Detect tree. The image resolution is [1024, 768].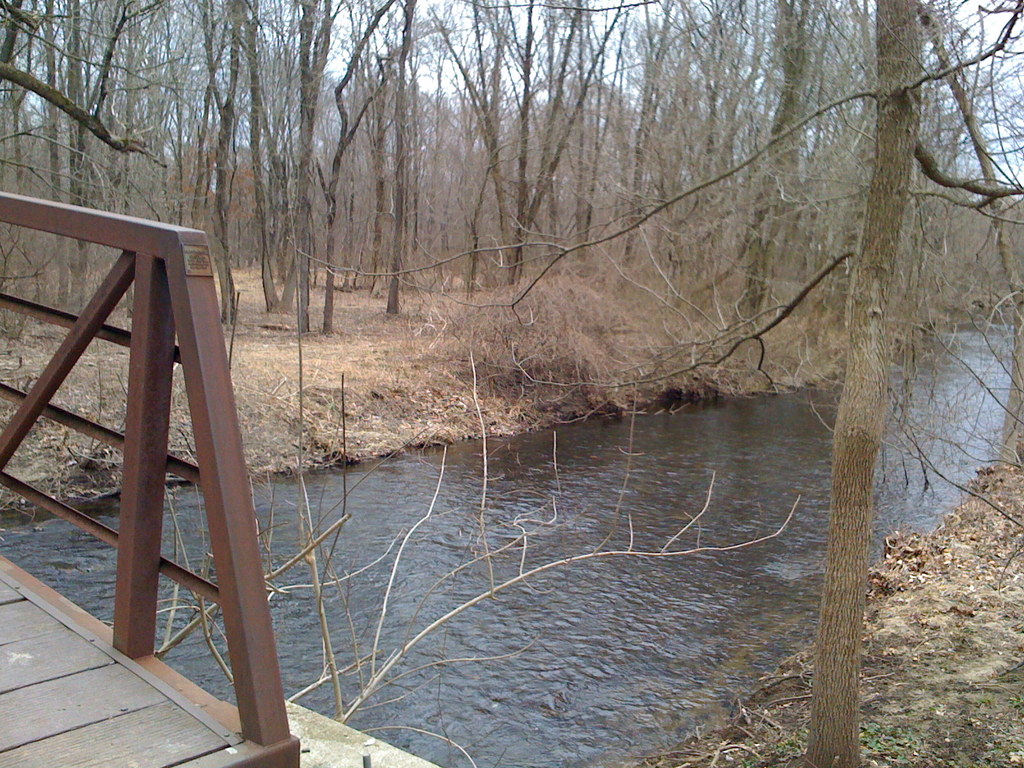
x1=918, y1=0, x2=993, y2=239.
